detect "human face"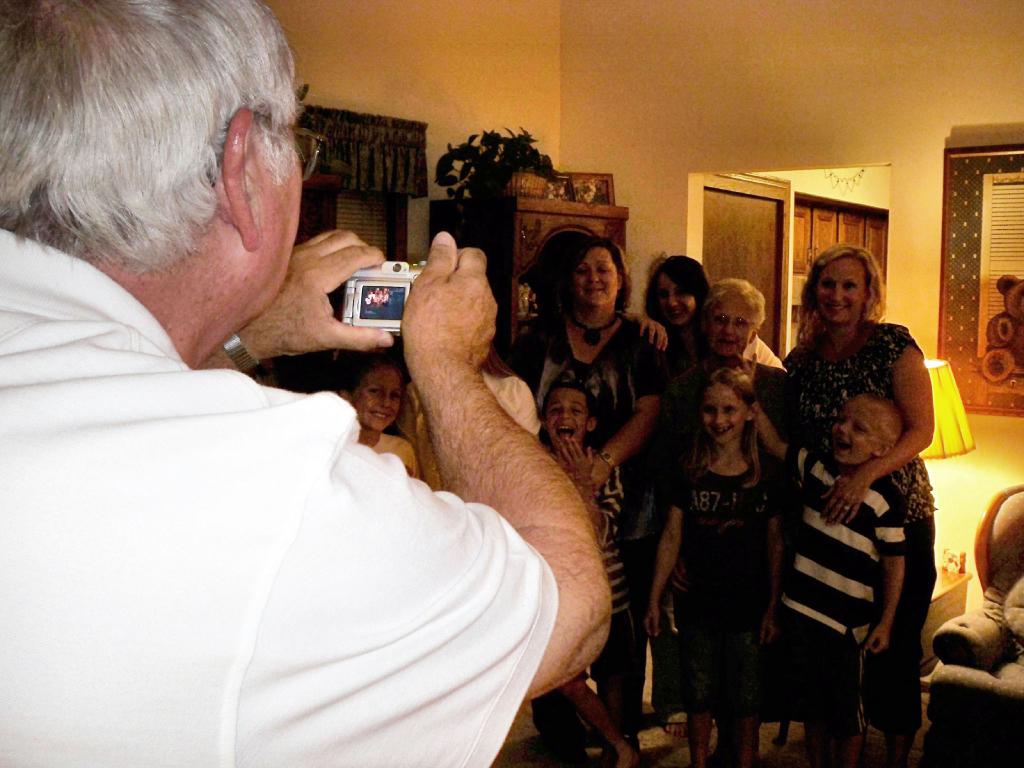
{"x1": 812, "y1": 260, "x2": 867, "y2": 325}
